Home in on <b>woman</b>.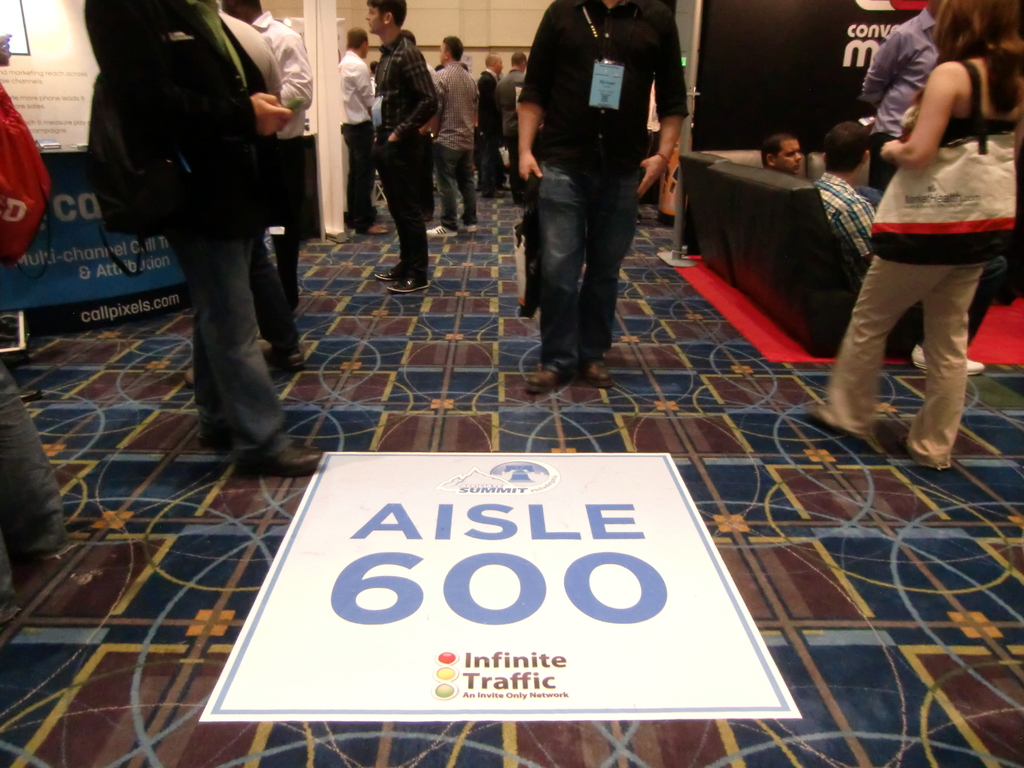
Homed in at {"x1": 806, "y1": 0, "x2": 1023, "y2": 472}.
